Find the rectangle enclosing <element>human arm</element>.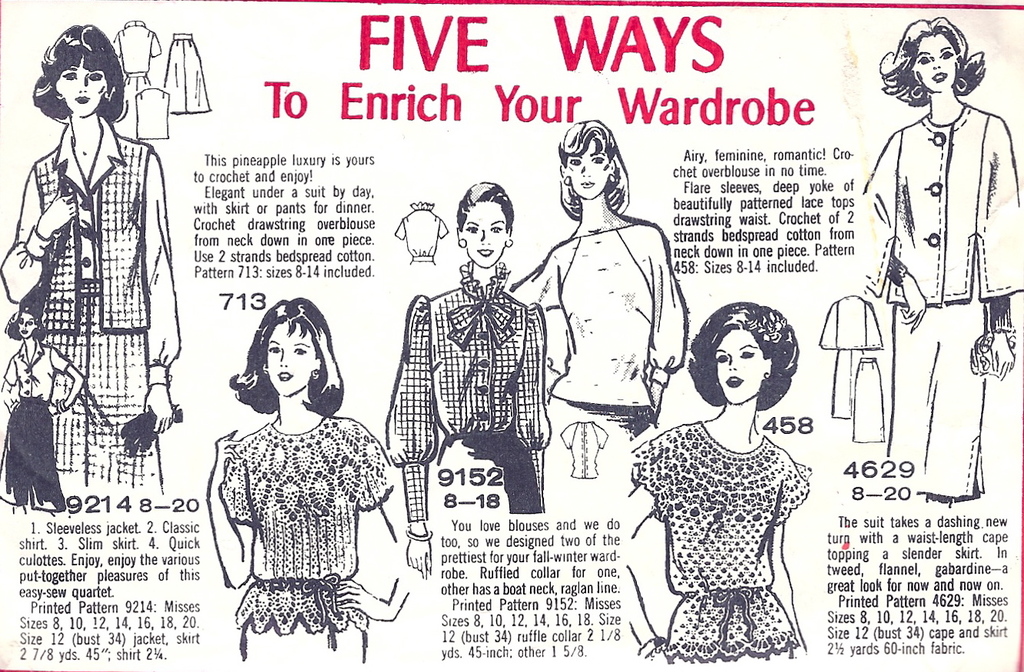
0,164,80,315.
